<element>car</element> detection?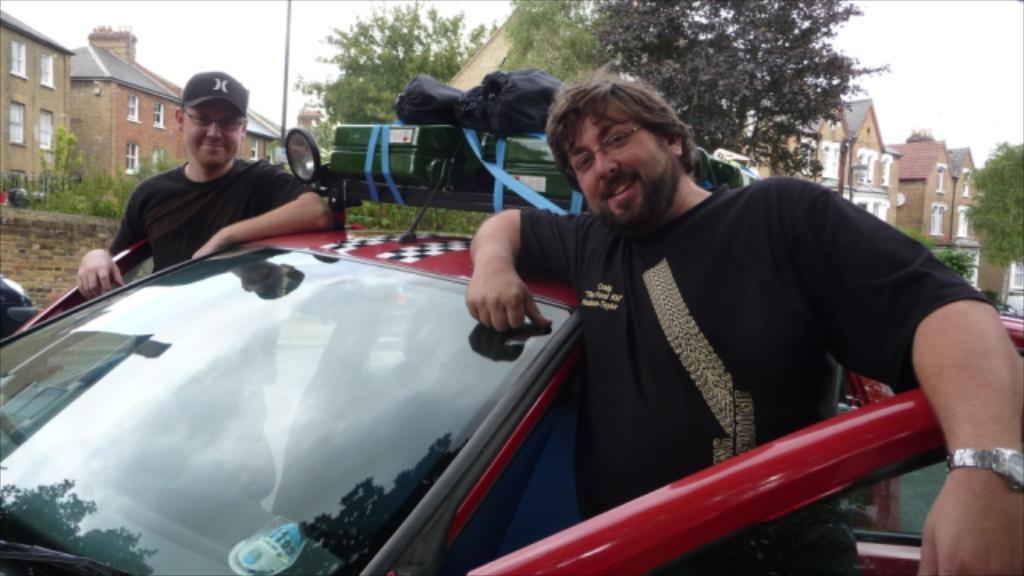
[left=0, top=226, right=1022, bottom=574]
